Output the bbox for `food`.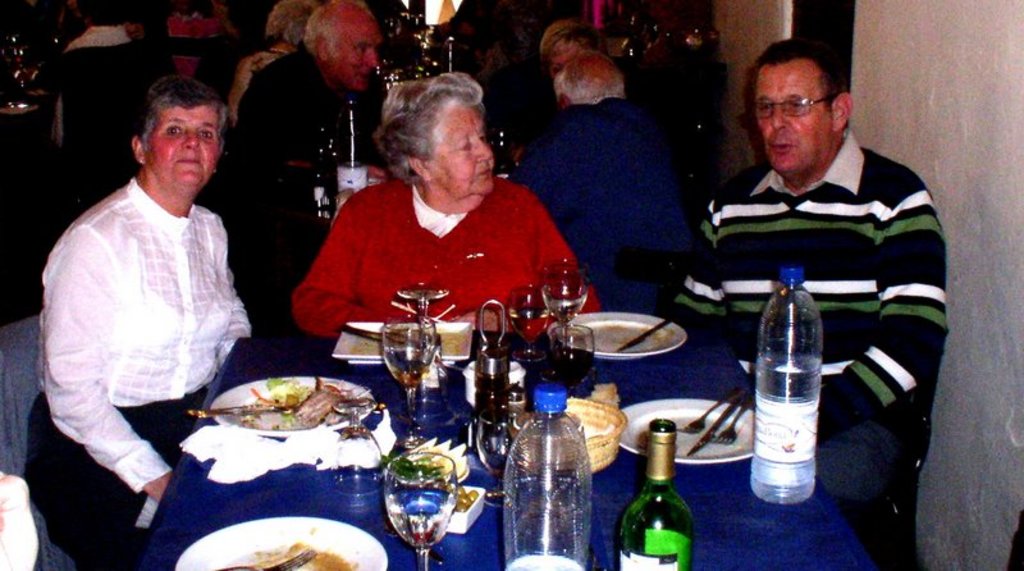
x1=451, y1=484, x2=483, y2=512.
